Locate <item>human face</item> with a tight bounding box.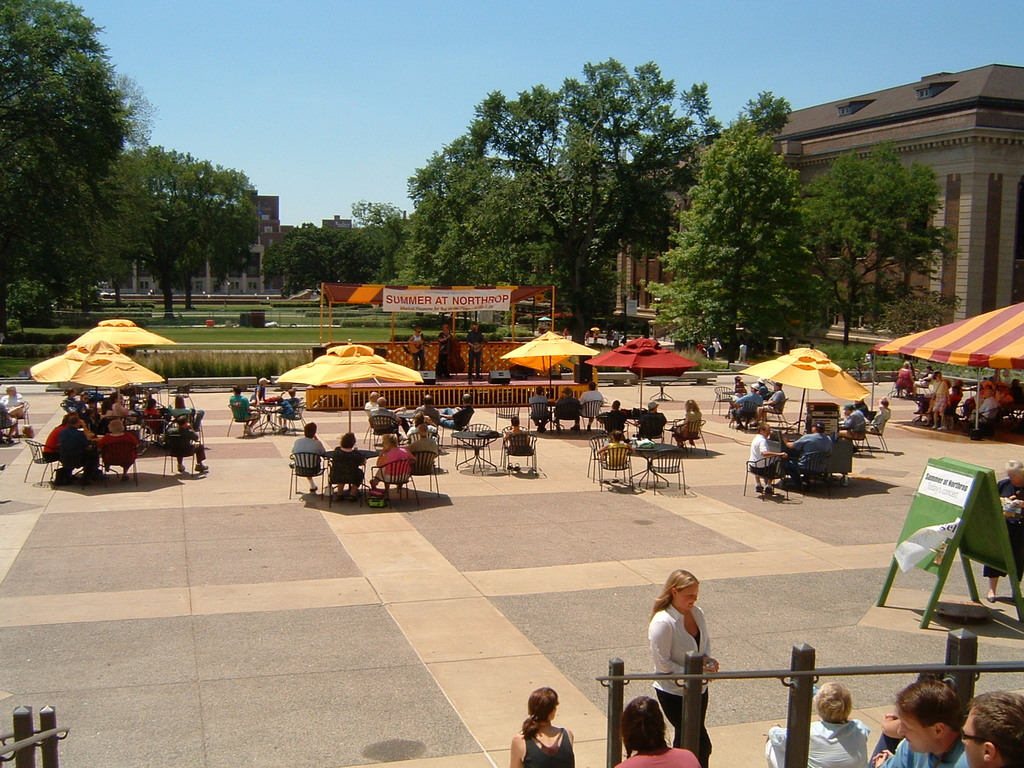
bbox(960, 709, 985, 767).
